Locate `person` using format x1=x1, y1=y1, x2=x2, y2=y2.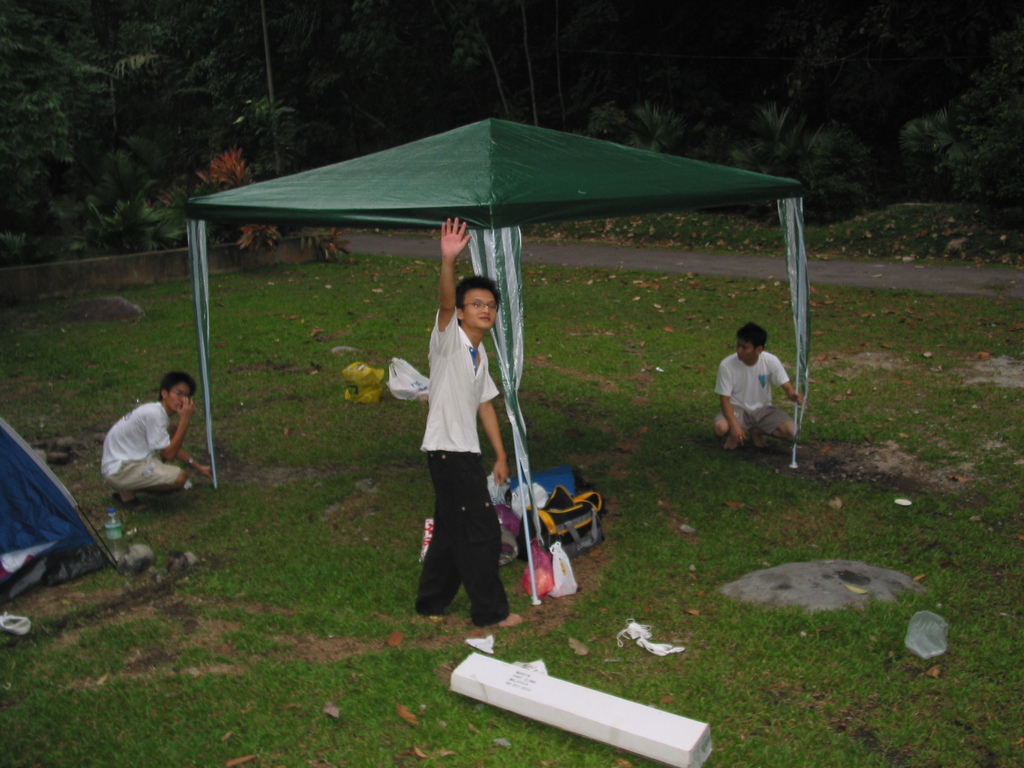
x1=716, y1=320, x2=808, y2=447.
